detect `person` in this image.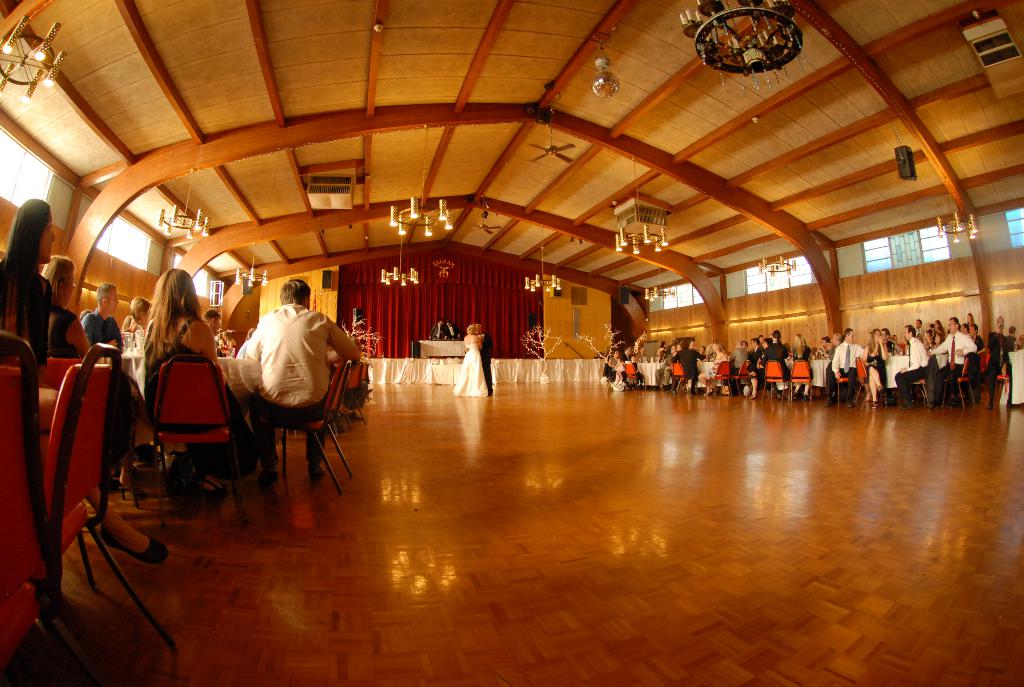
Detection: detection(861, 328, 888, 407).
